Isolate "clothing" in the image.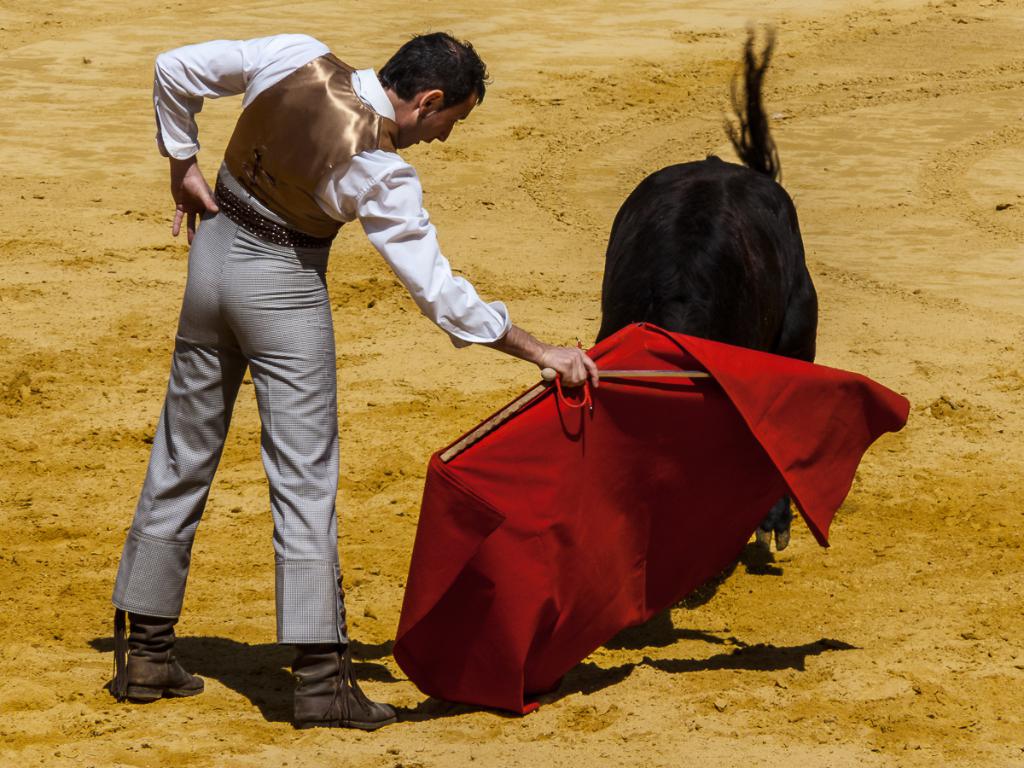
Isolated region: <region>112, 29, 511, 647</region>.
